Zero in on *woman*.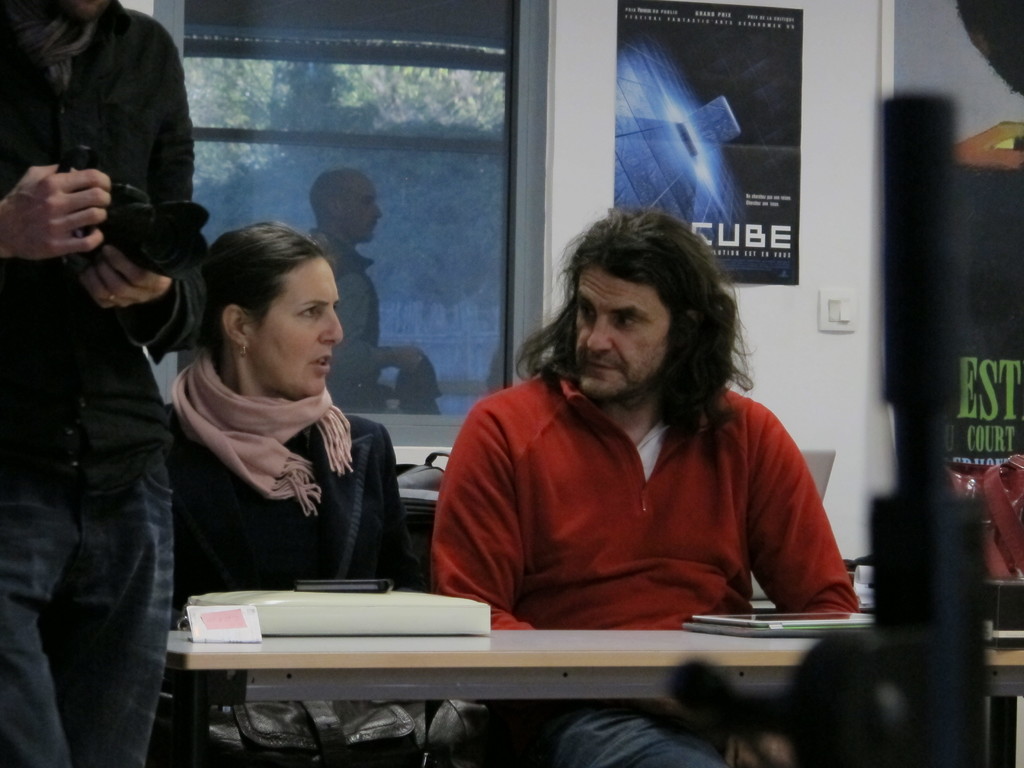
Zeroed in: (left=150, top=239, right=412, bottom=647).
